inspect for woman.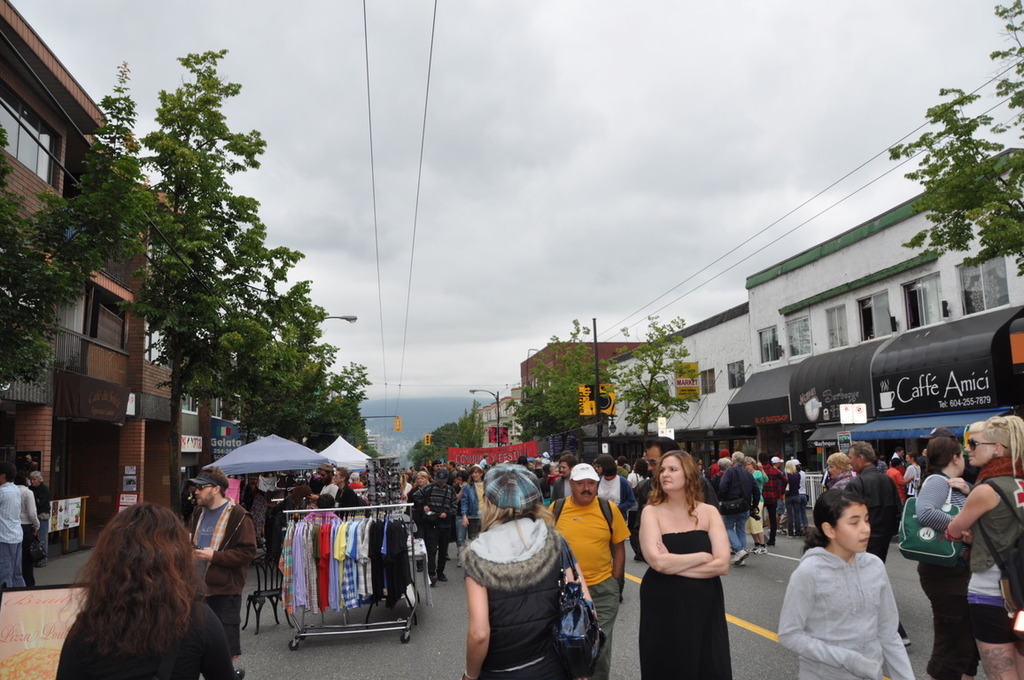
Inspection: pyautogui.locateOnScreen(400, 469, 414, 495).
